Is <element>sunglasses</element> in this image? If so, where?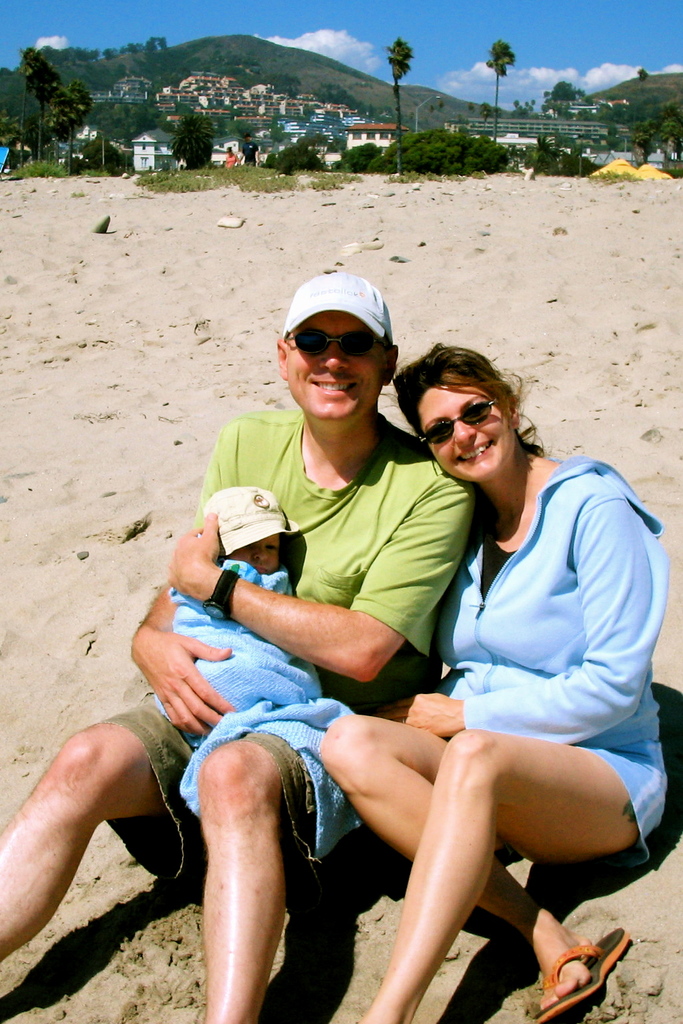
Yes, at x1=418 y1=399 x2=500 y2=443.
